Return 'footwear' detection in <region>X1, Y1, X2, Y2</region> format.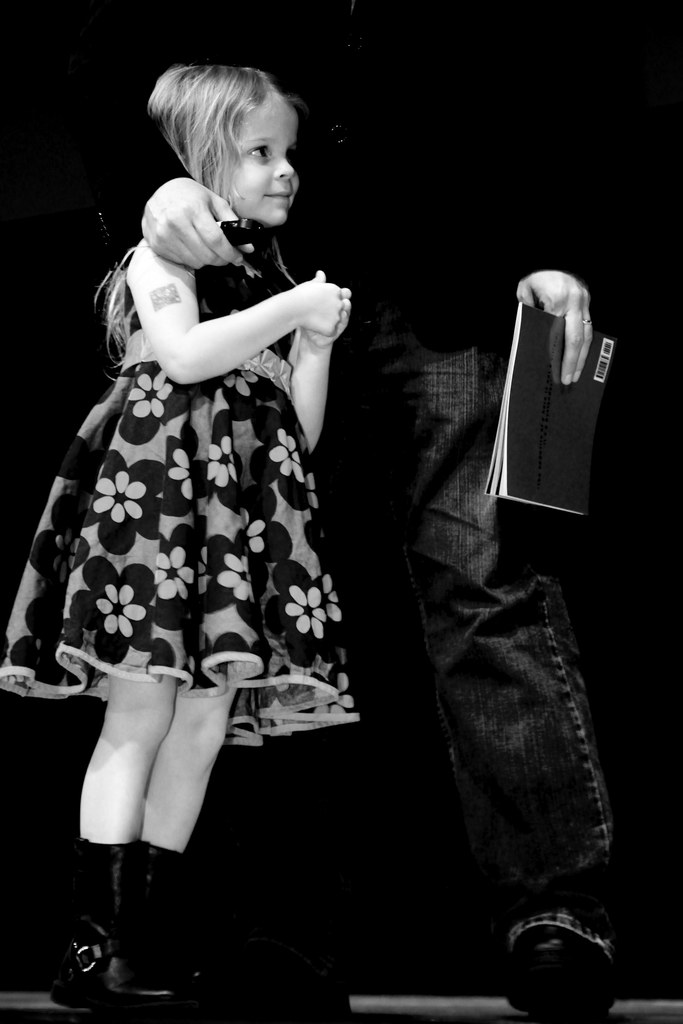
<region>99, 842, 365, 1023</region>.
